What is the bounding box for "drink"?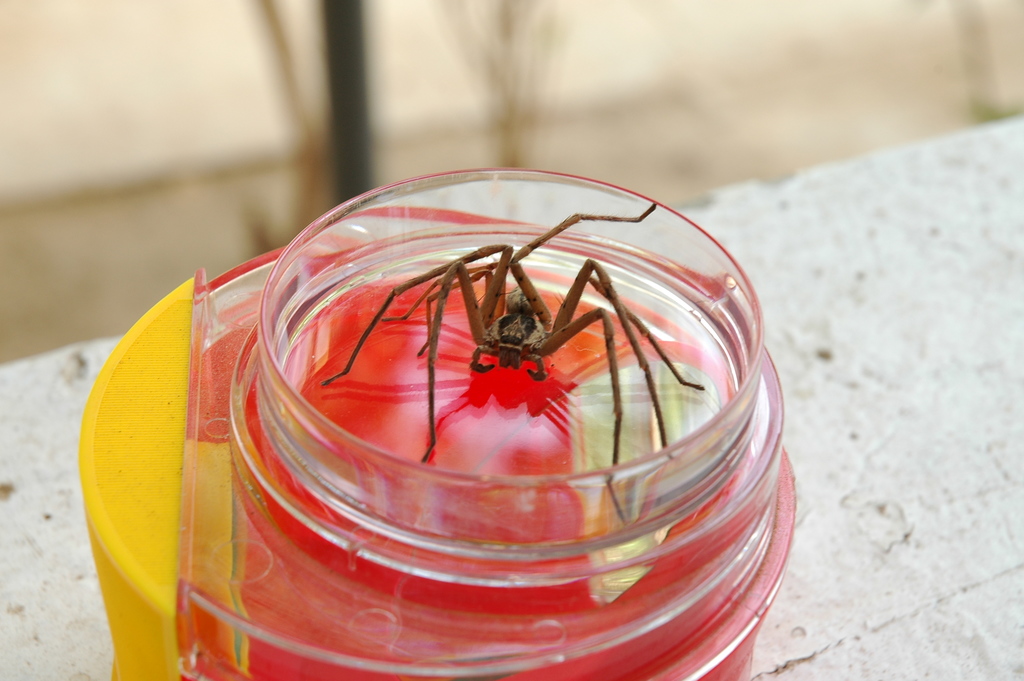
region(278, 258, 742, 542).
